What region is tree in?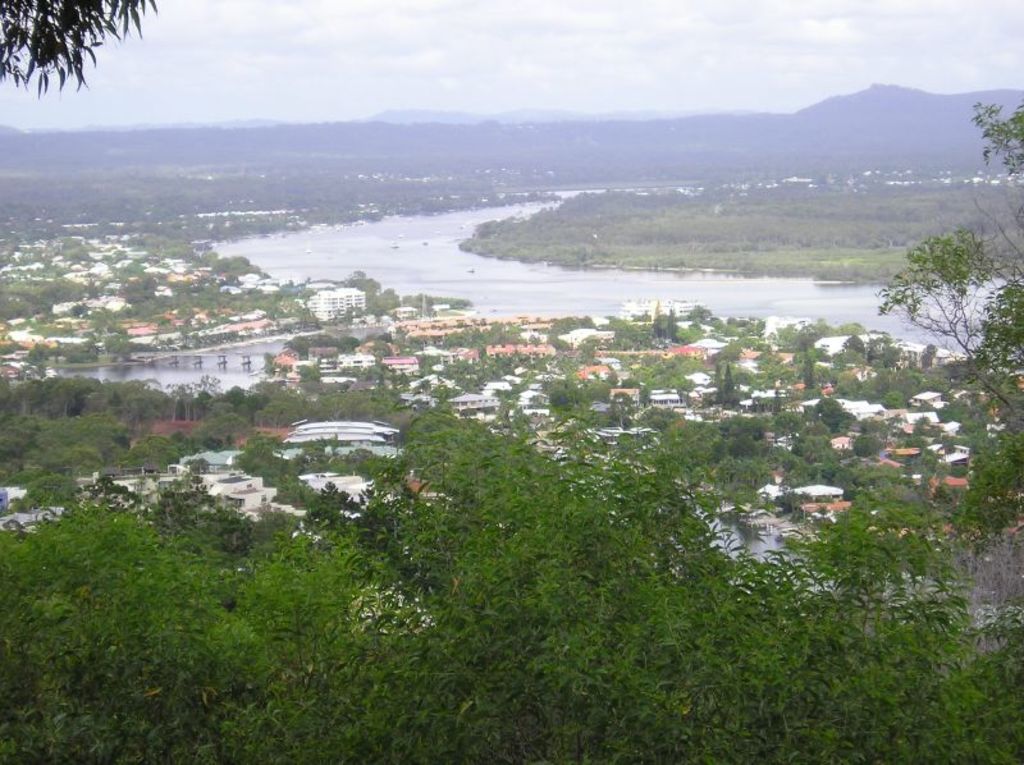
box=[873, 96, 1023, 535].
